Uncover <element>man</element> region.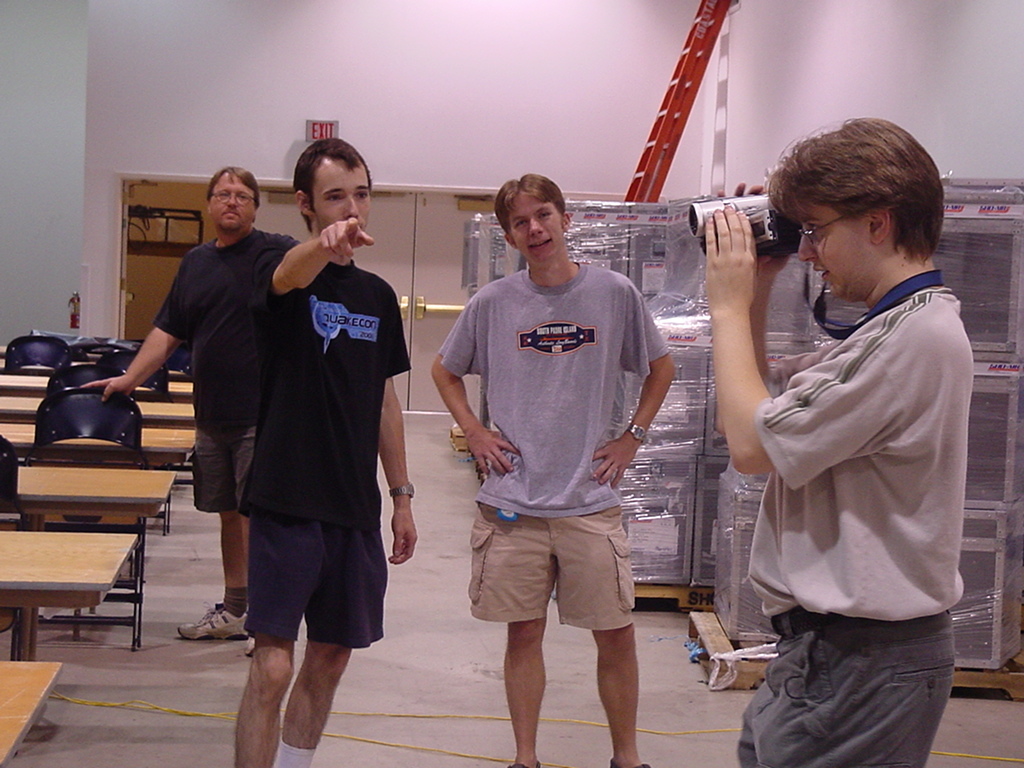
Uncovered: Rect(432, 172, 680, 767).
